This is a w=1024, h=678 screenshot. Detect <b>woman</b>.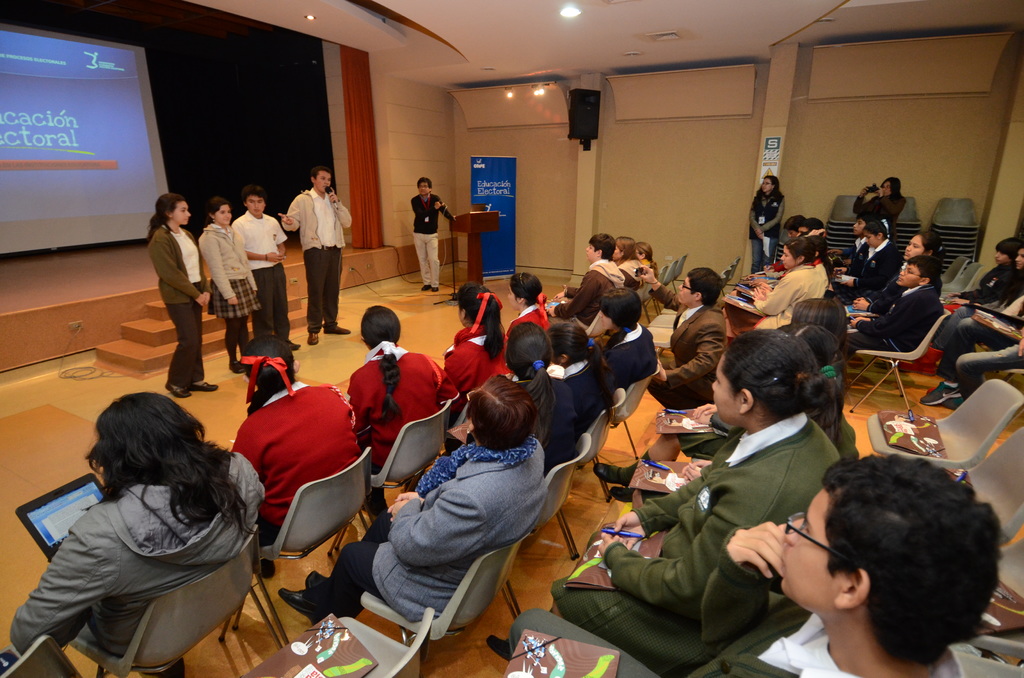
12:392:265:677.
